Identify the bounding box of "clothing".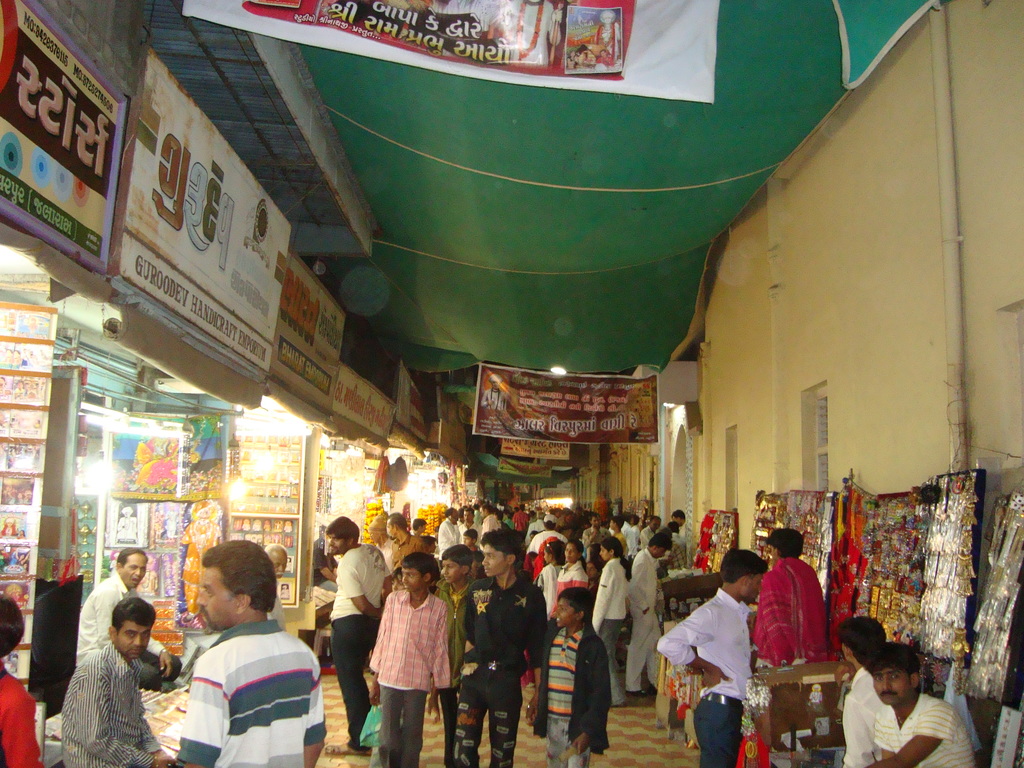
Rect(65, 642, 156, 767).
